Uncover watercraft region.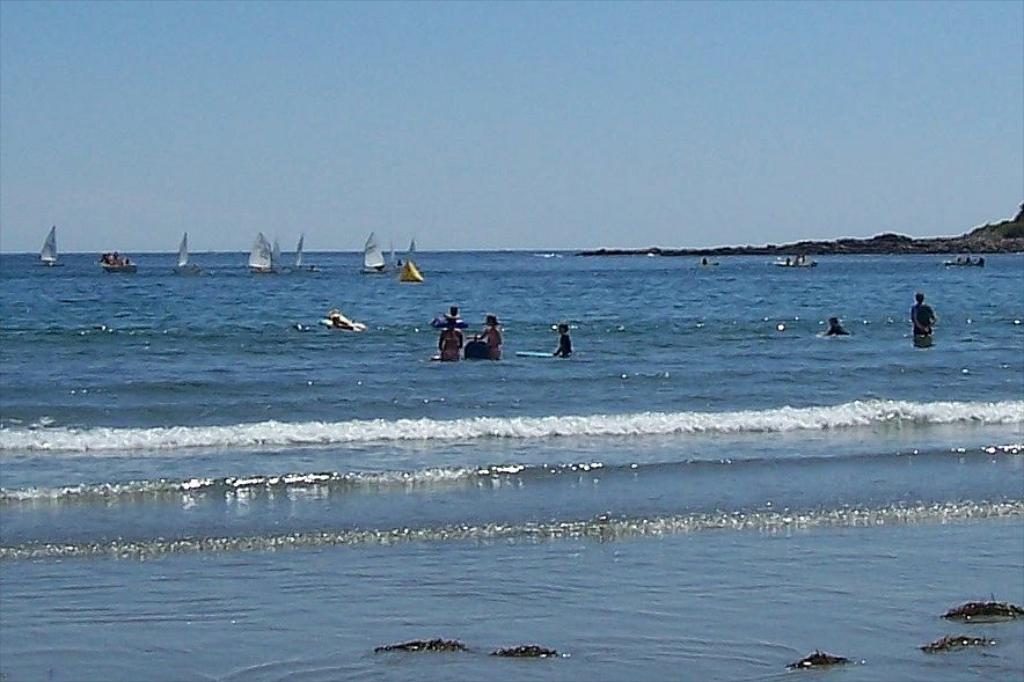
Uncovered: bbox(400, 233, 422, 284).
